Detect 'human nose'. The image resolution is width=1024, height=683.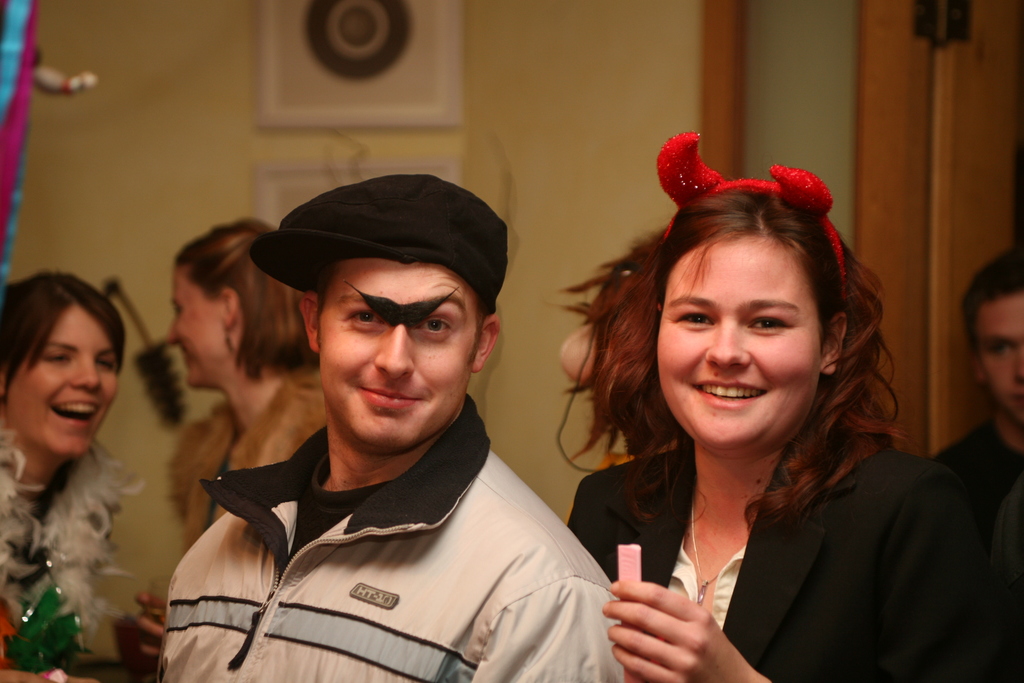
[x1=703, y1=311, x2=748, y2=369].
